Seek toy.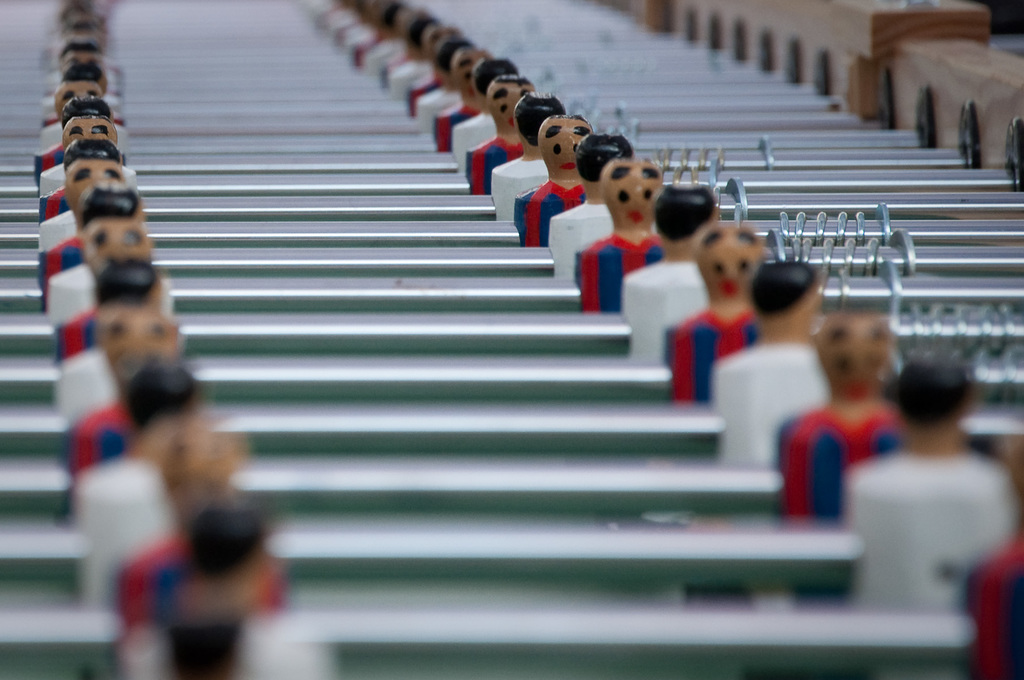
[776,307,902,520].
